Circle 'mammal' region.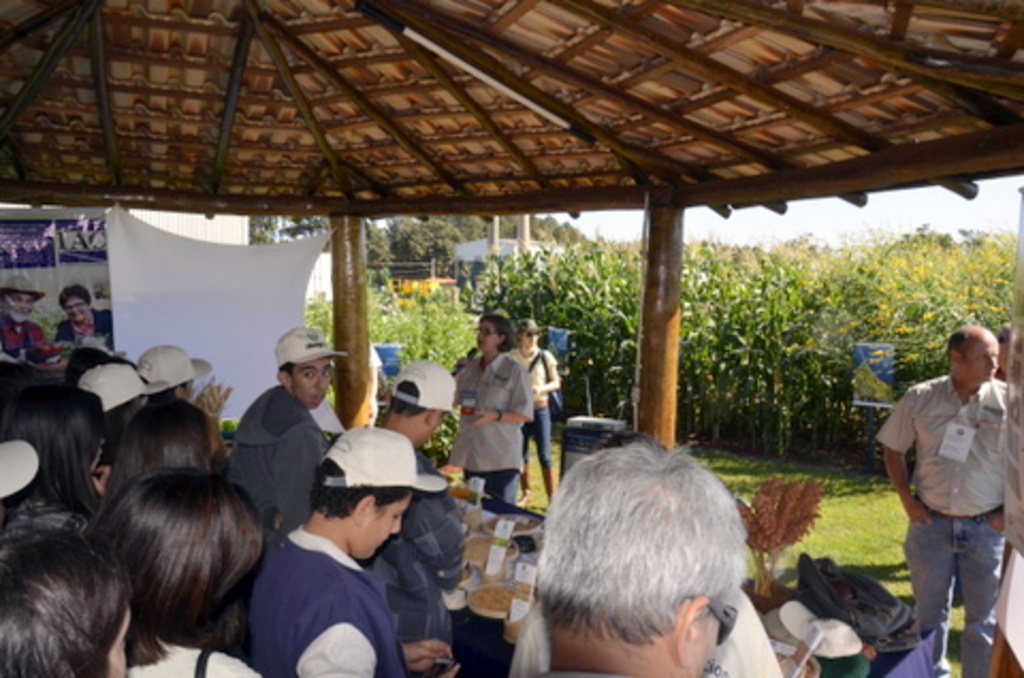
Region: rect(525, 431, 762, 676).
